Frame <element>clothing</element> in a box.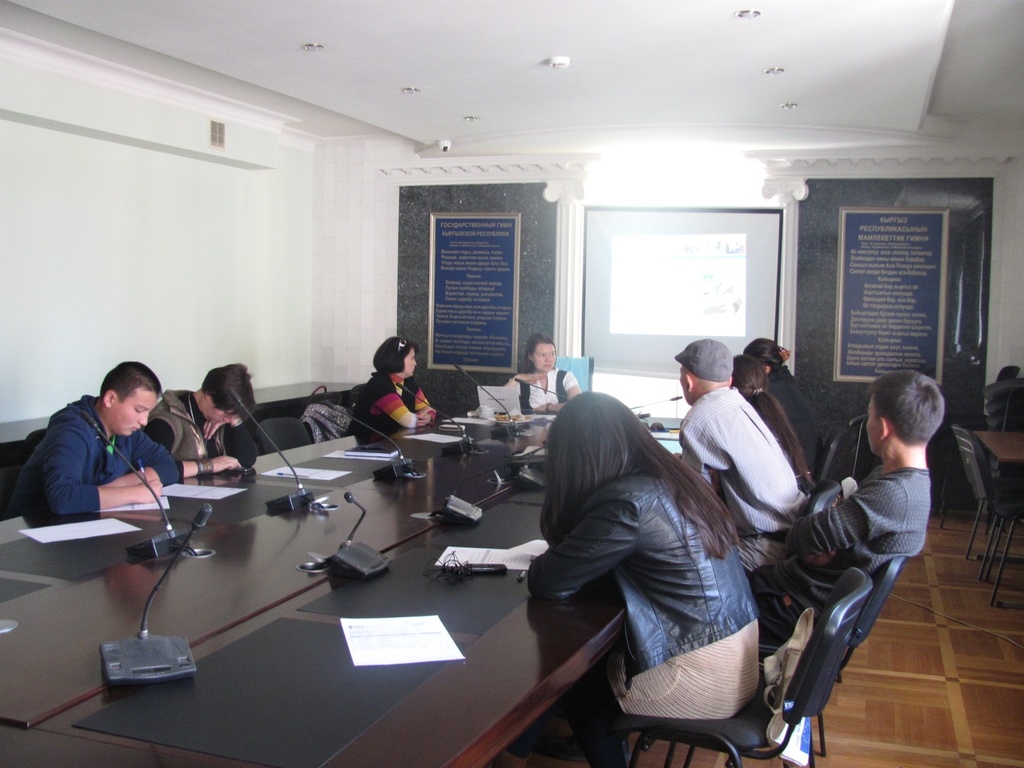
box=[522, 365, 575, 419].
